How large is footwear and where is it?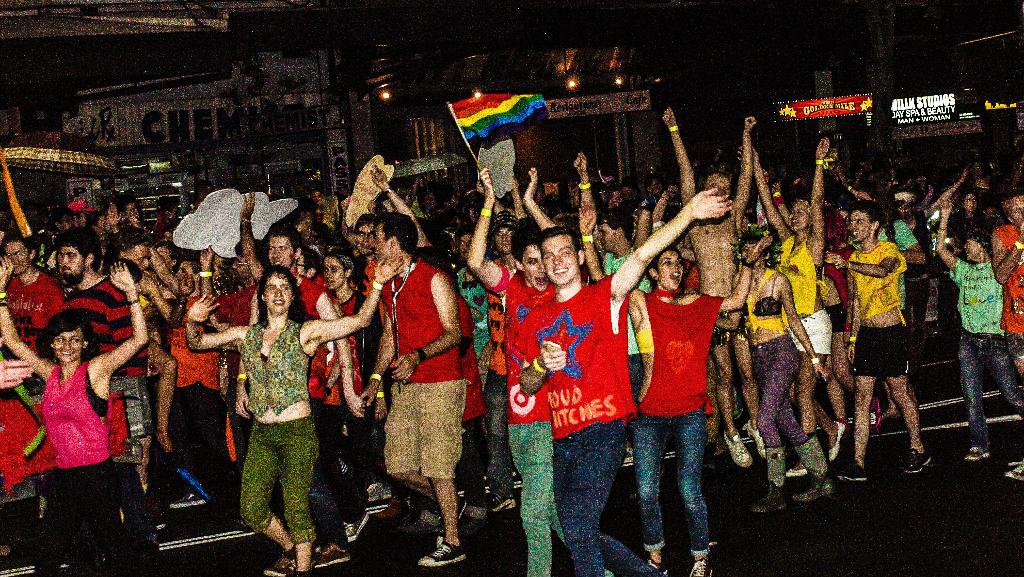
Bounding box: <bbox>752, 446, 788, 516</bbox>.
